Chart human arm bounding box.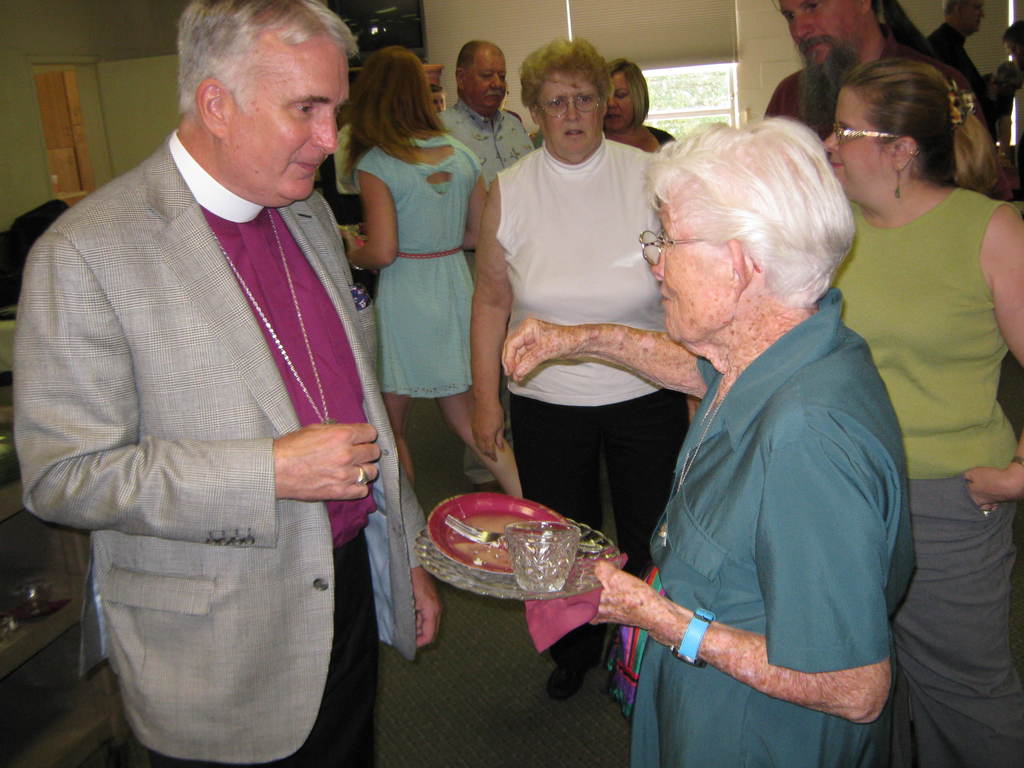
Charted: [964,214,1023,513].
